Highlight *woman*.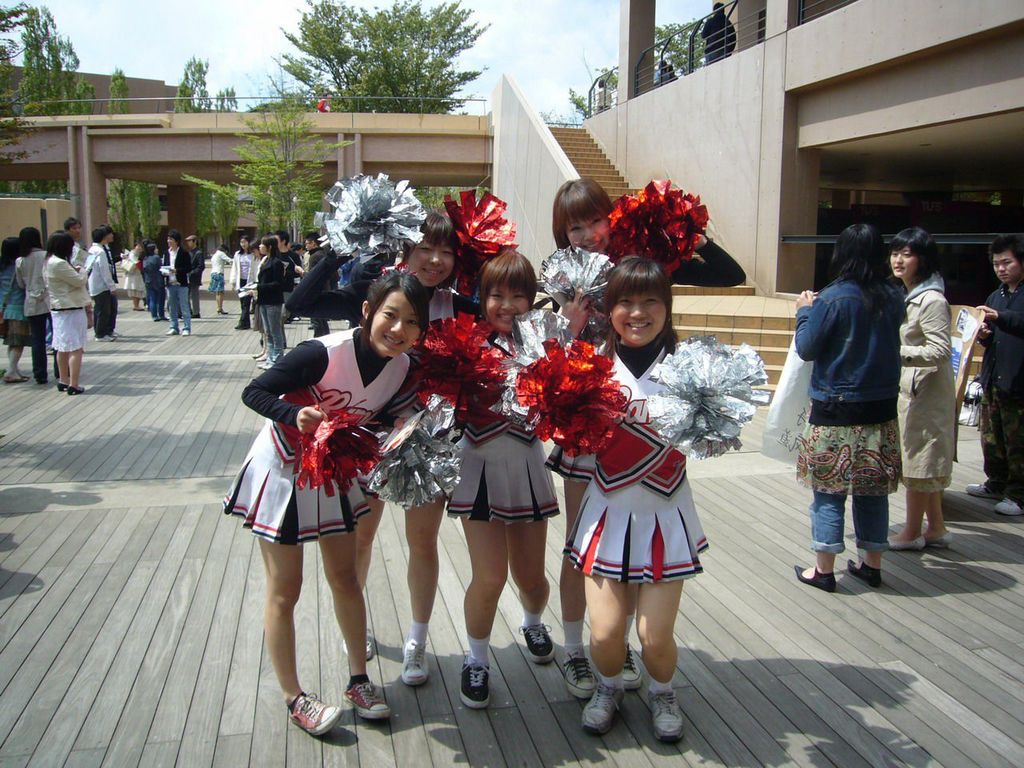
Highlighted region: crop(796, 226, 904, 592).
